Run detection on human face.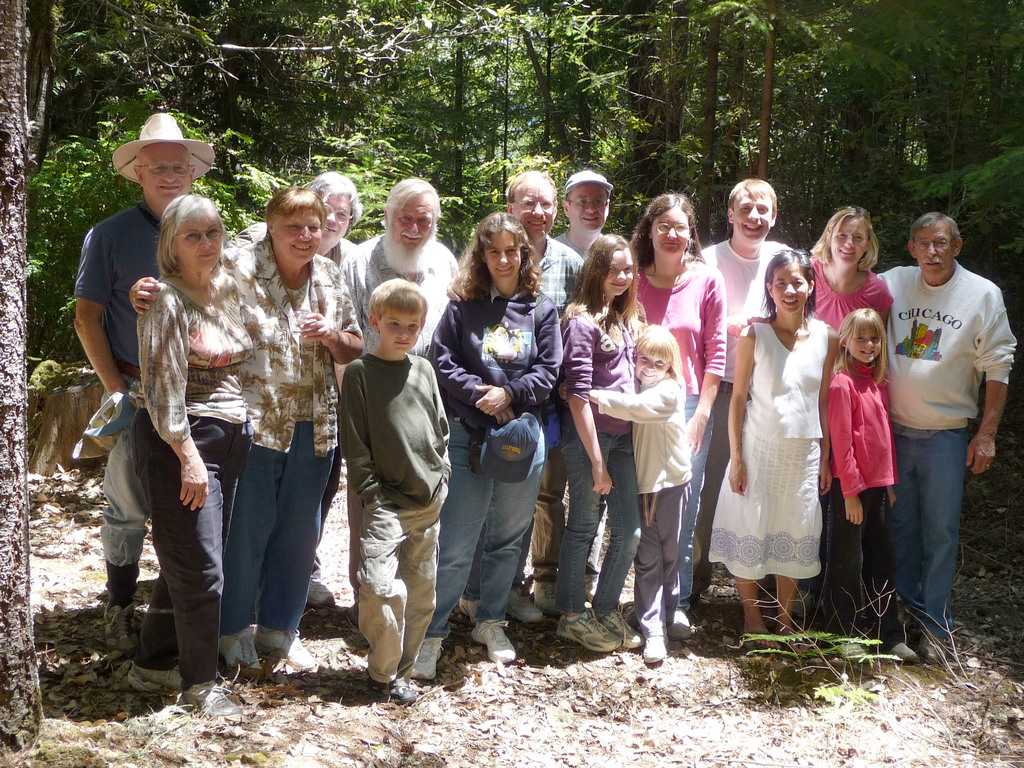
Result: select_region(382, 195, 440, 274).
